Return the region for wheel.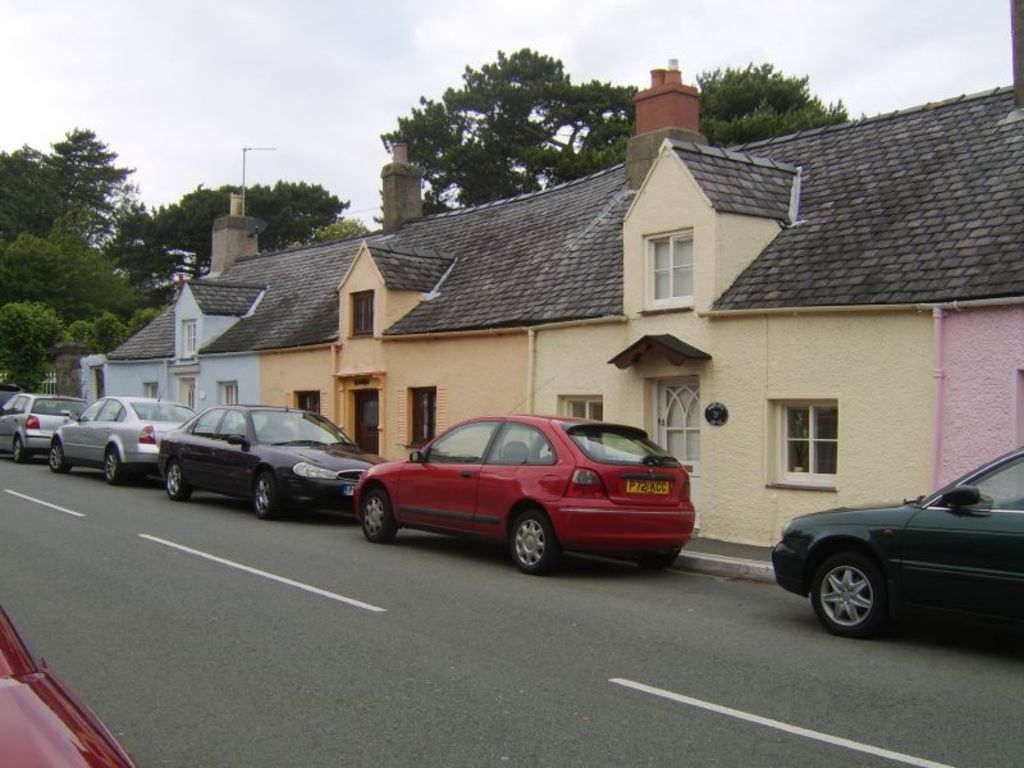
[x1=814, y1=556, x2=886, y2=636].
